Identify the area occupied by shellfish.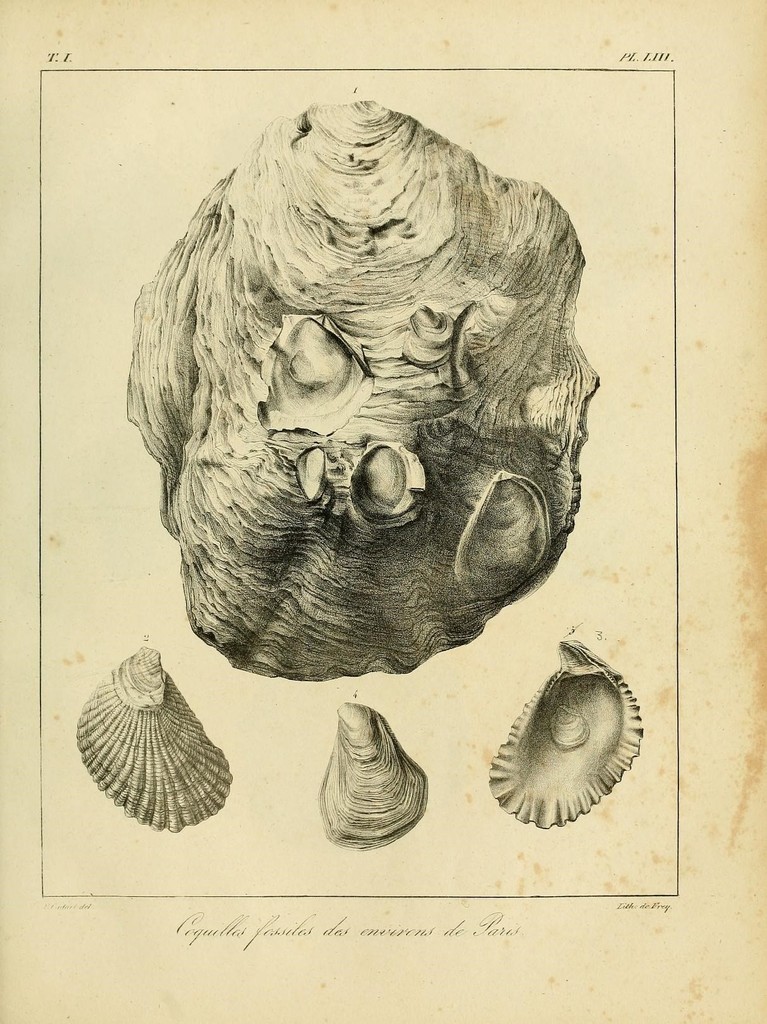
Area: 471/623/652/855.
